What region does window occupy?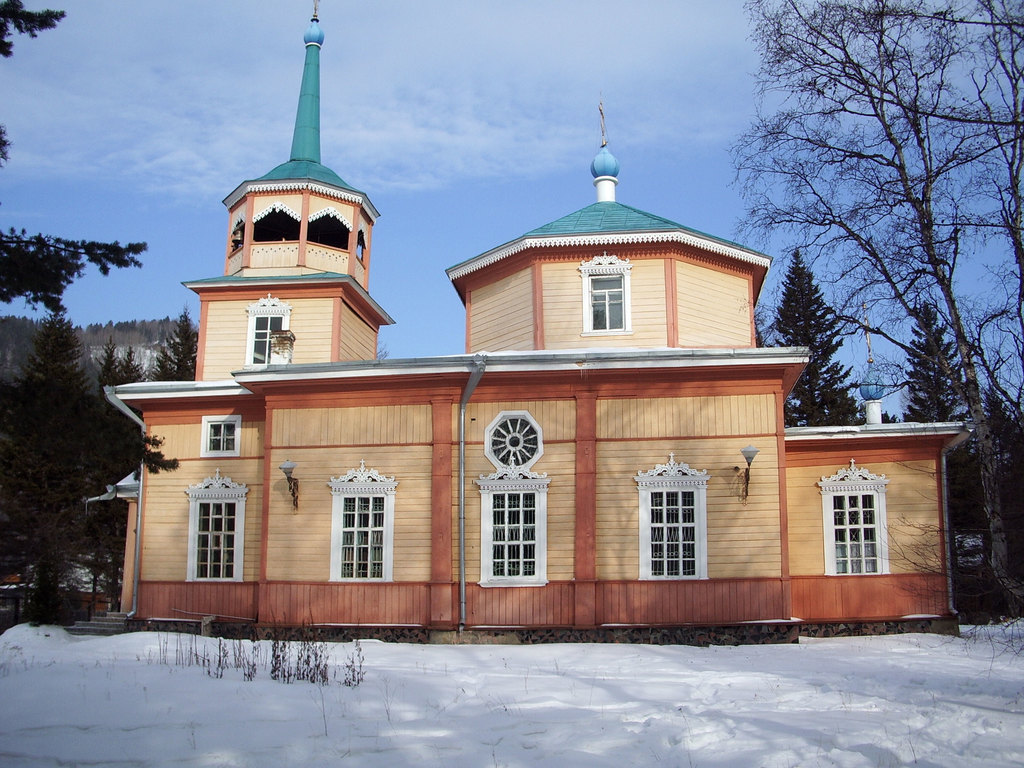
region(326, 457, 396, 589).
